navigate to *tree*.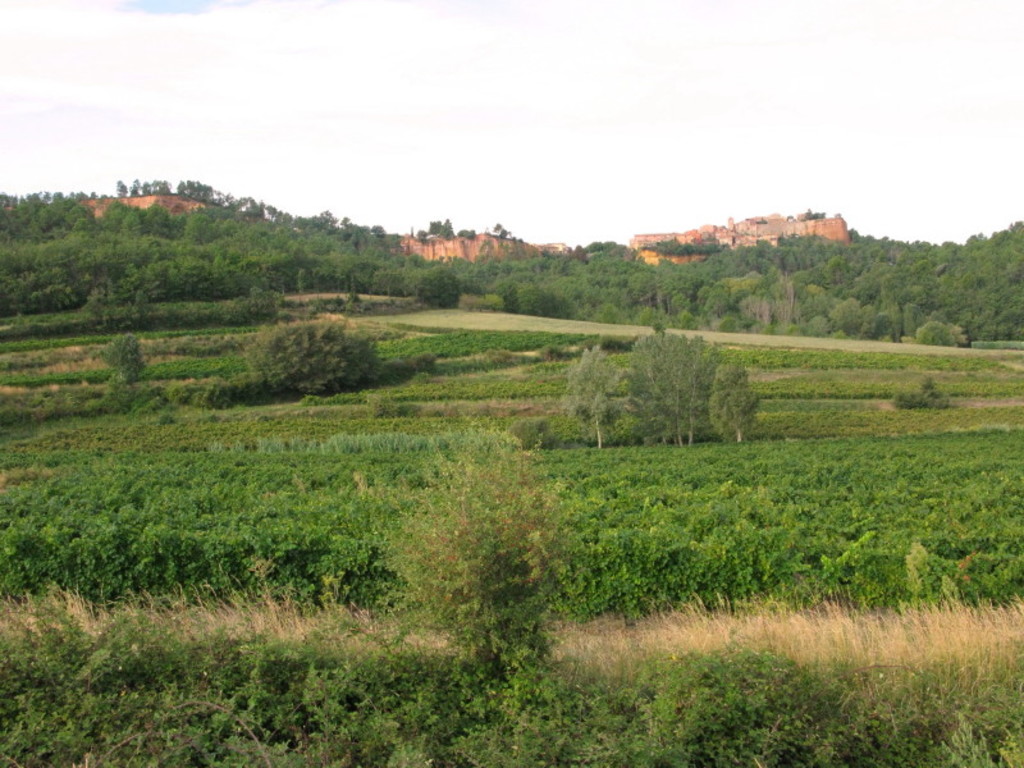
Navigation target: [567,321,777,440].
